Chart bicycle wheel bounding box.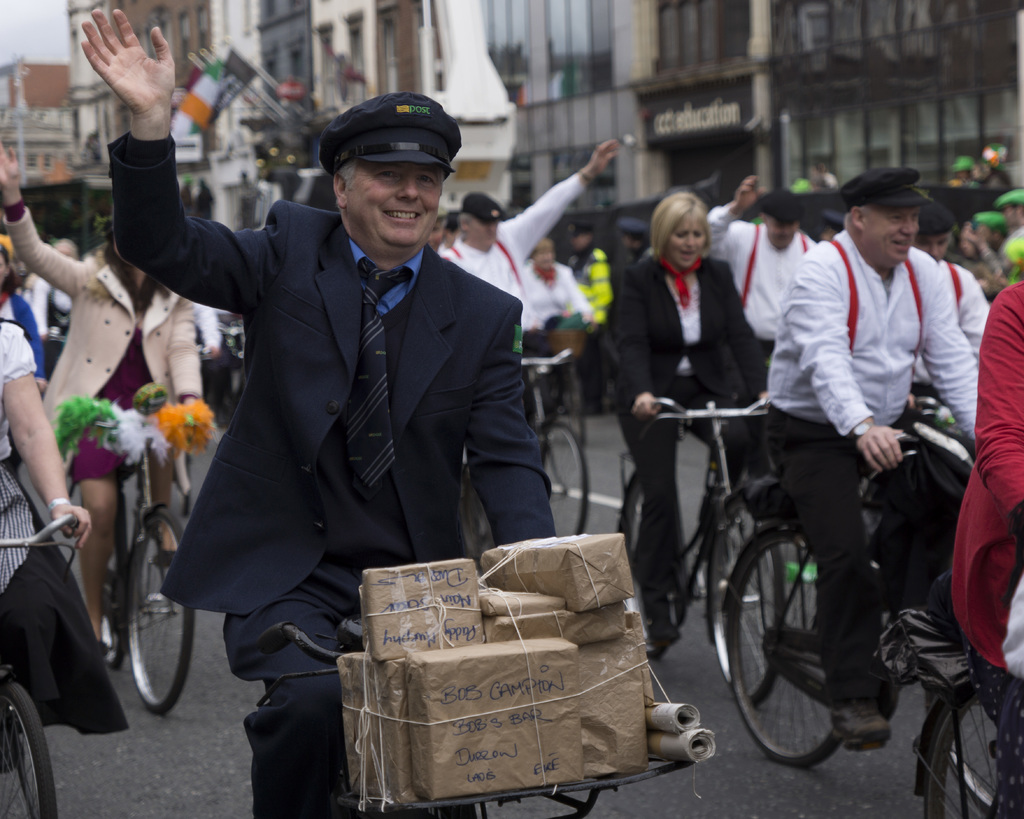
Charted: [left=615, top=466, right=691, bottom=656].
